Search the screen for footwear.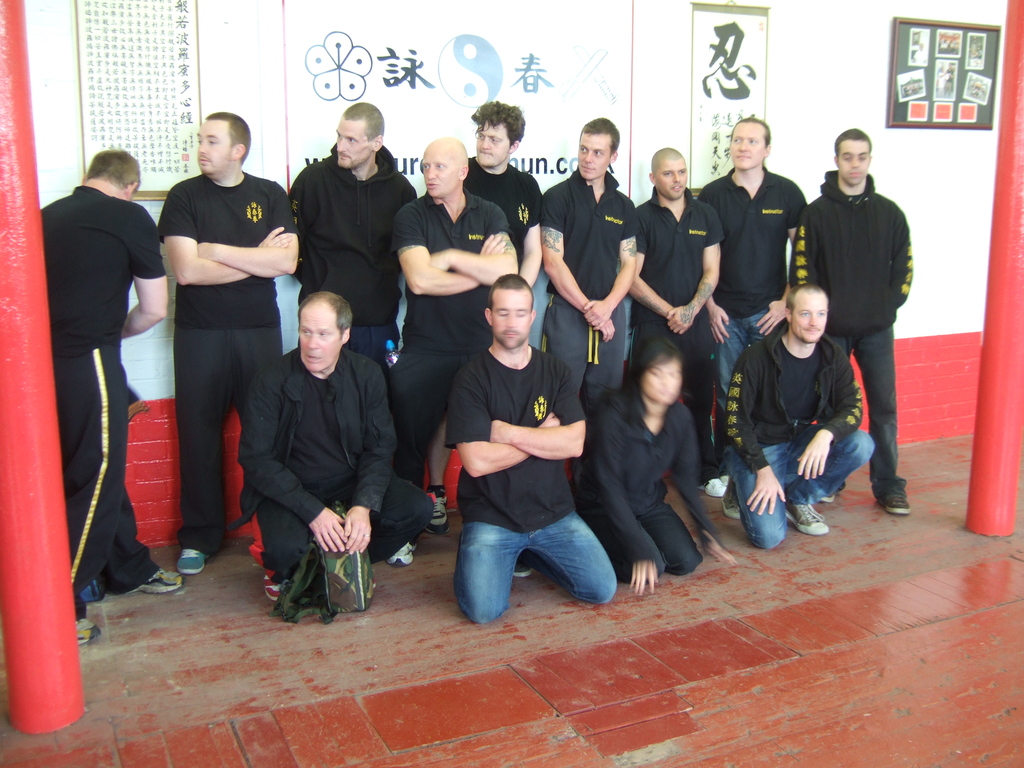
Found at rect(720, 488, 739, 522).
